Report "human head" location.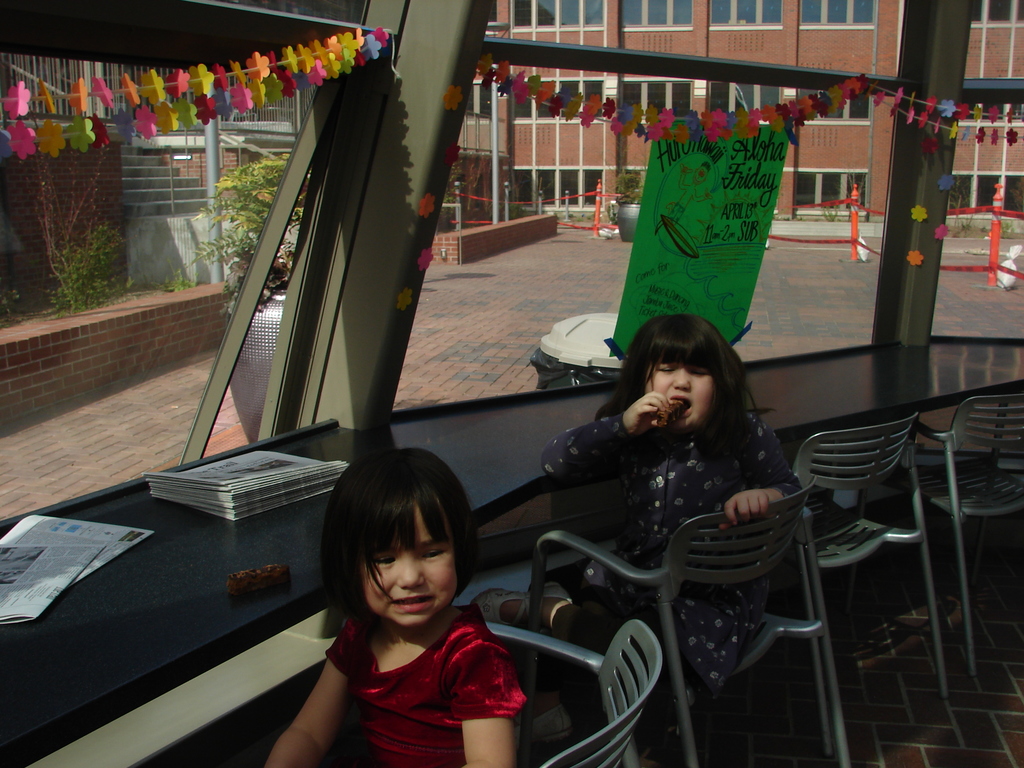
Report: rect(692, 162, 714, 186).
